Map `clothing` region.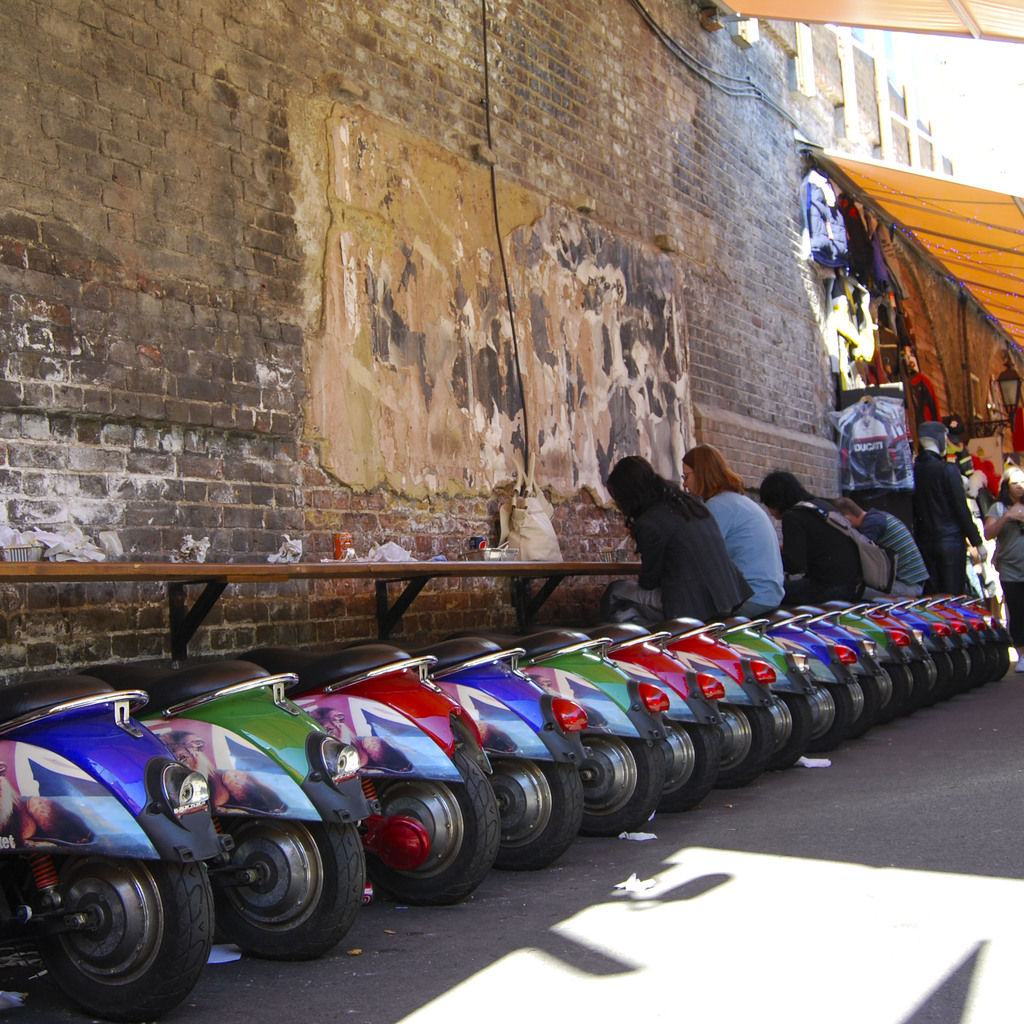
Mapped to 846 526 897 592.
